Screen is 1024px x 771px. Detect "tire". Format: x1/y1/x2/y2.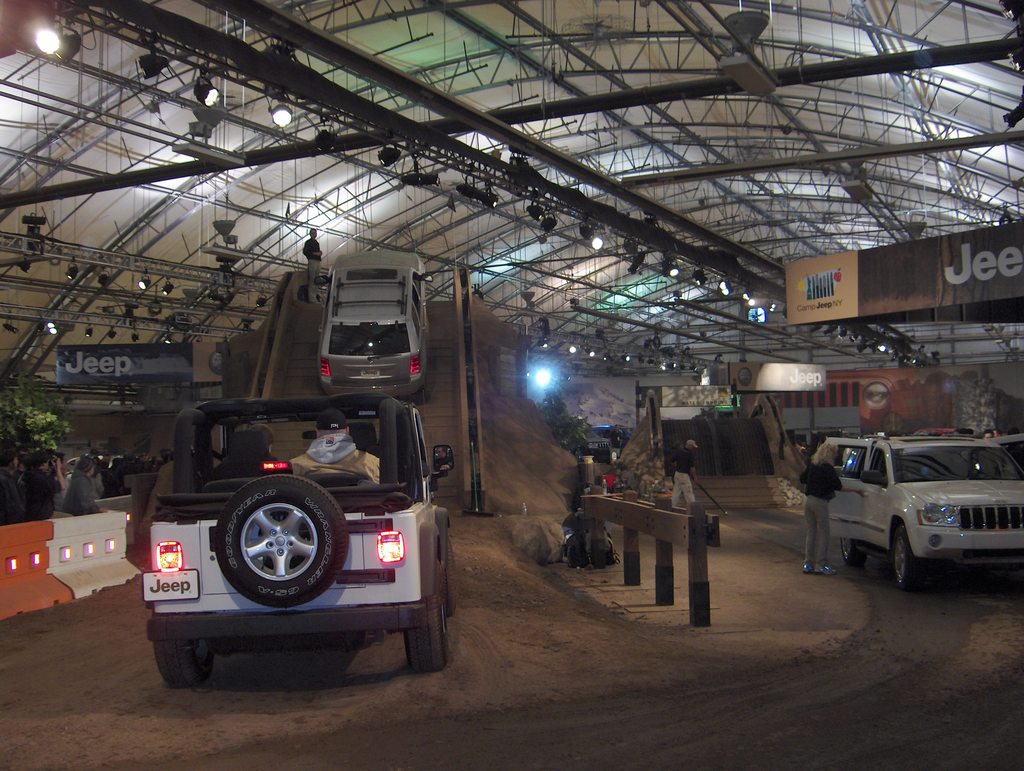
881/412/902/432.
